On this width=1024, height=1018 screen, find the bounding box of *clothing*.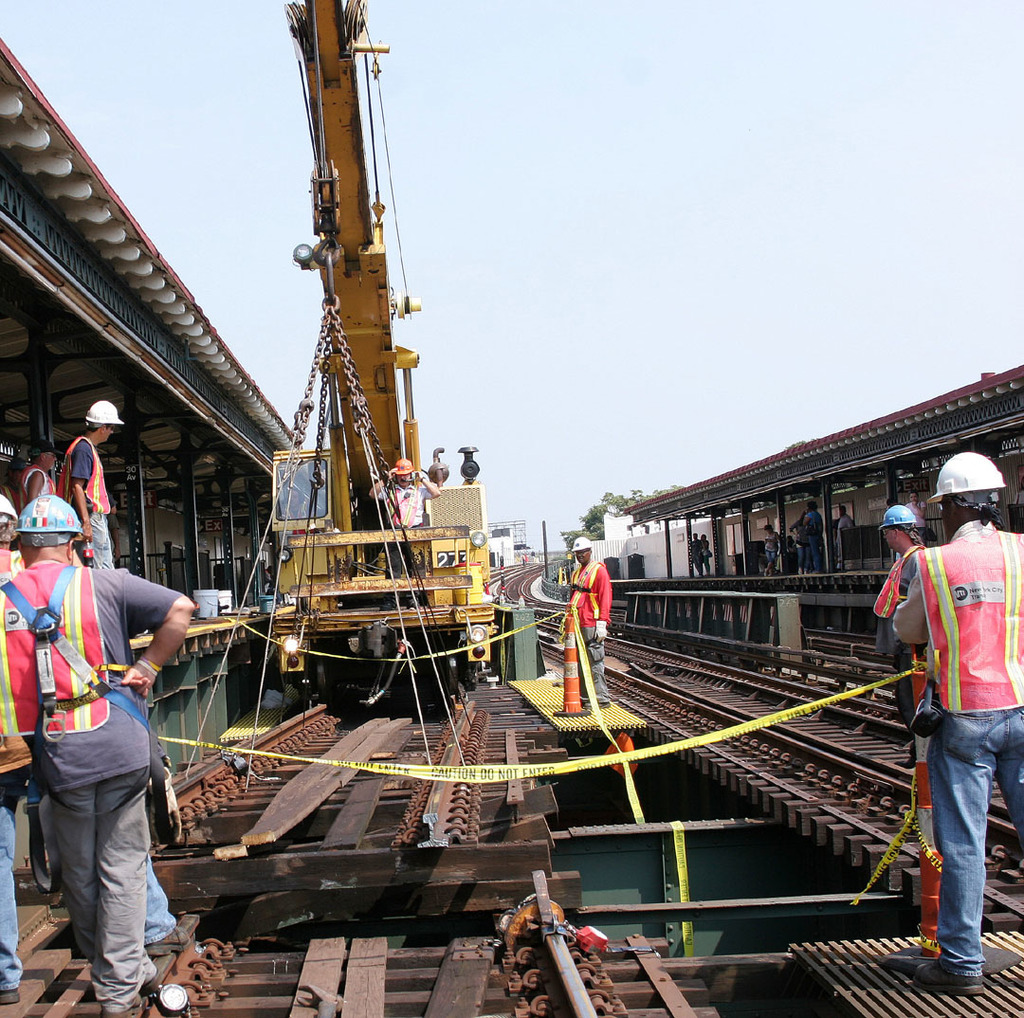
Bounding box: <region>895, 520, 1023, 978</region>.
